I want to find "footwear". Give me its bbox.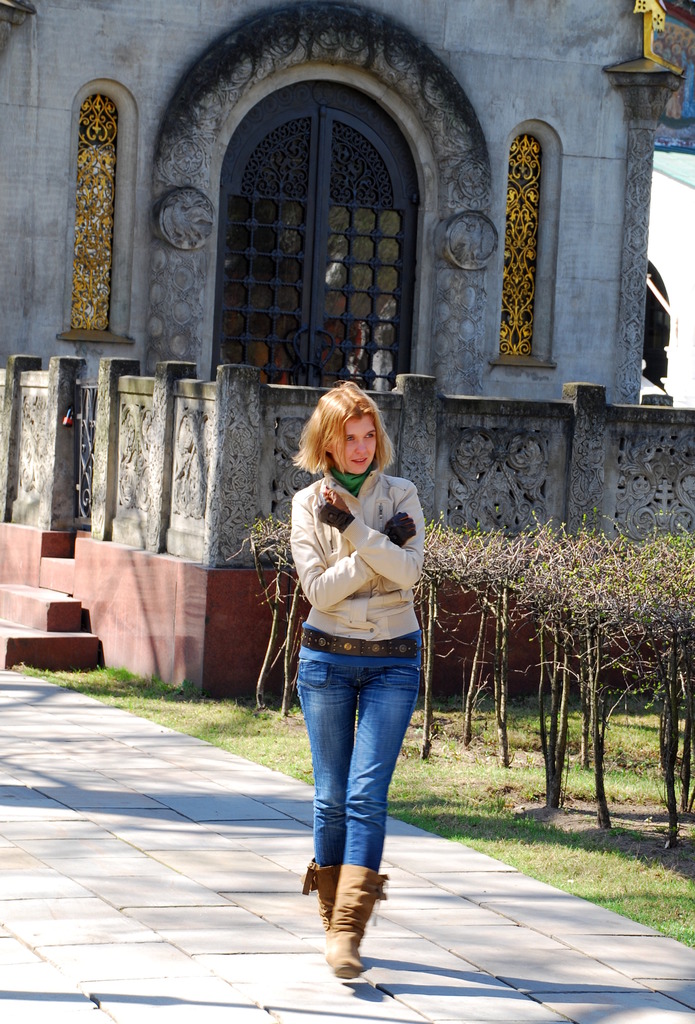
{"x1": 318, "y1": 860, "x2": 384, "y2": 966}.
